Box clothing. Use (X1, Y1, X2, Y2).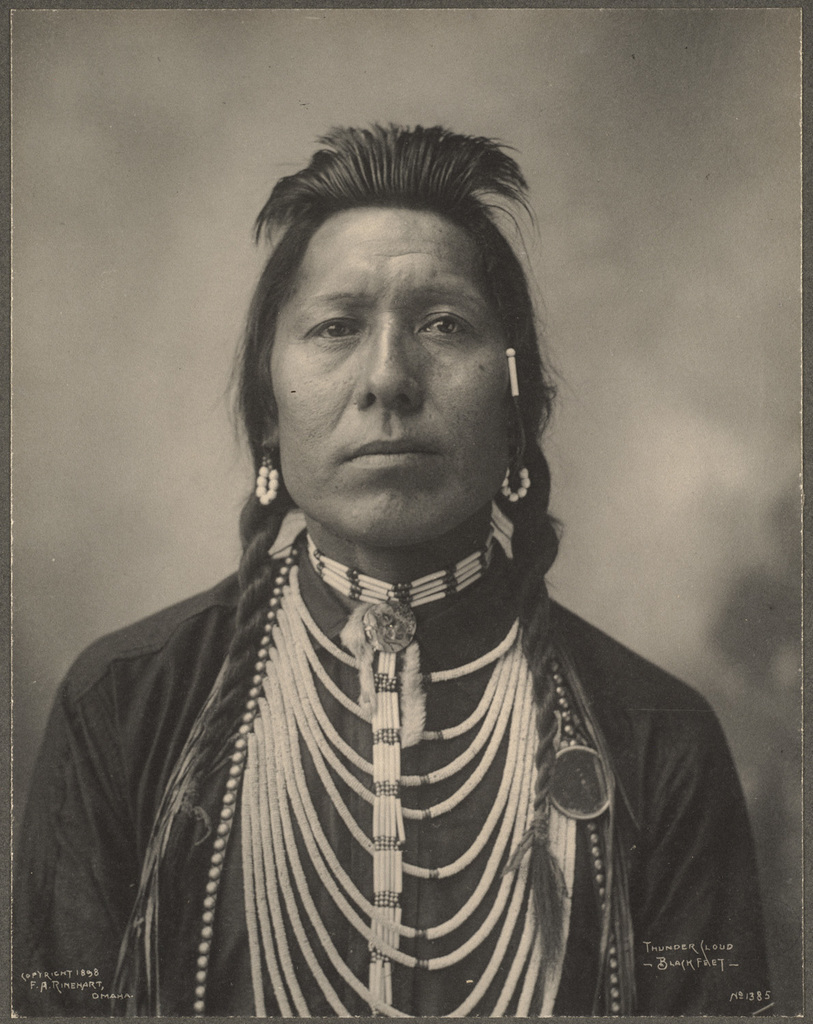
(20, 338, 773, 1023).
